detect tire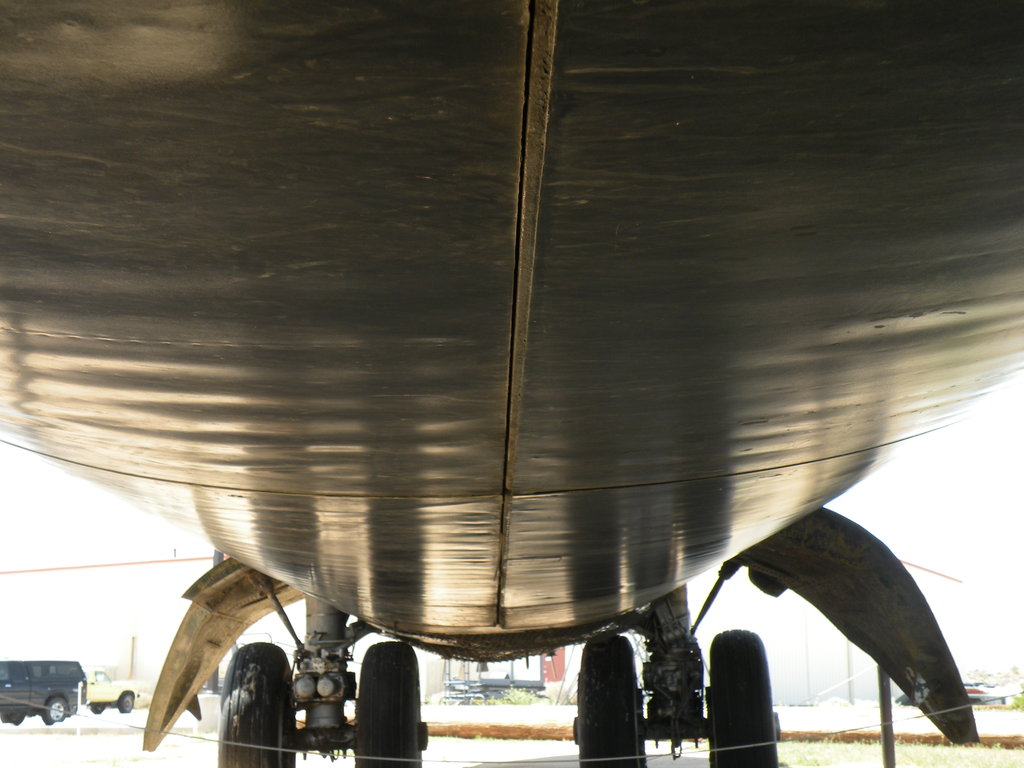
<box>93,704,102,713</box>
